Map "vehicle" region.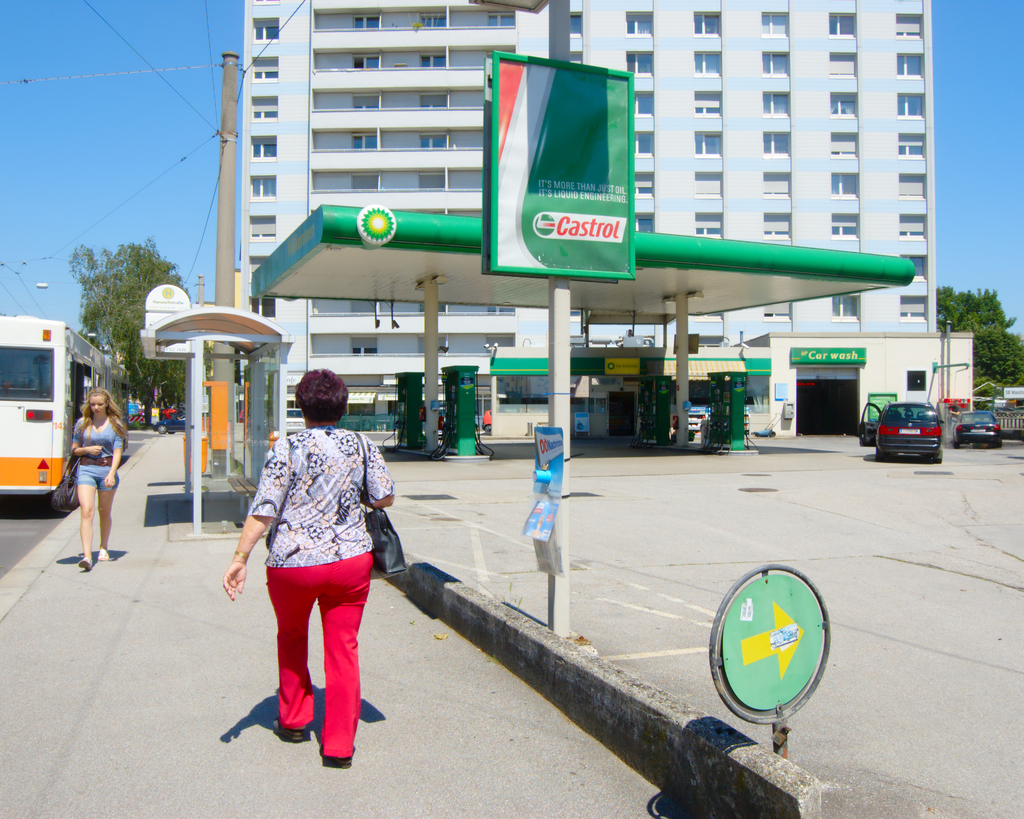
Mapped to <box>951,410,1000,449</box>.
